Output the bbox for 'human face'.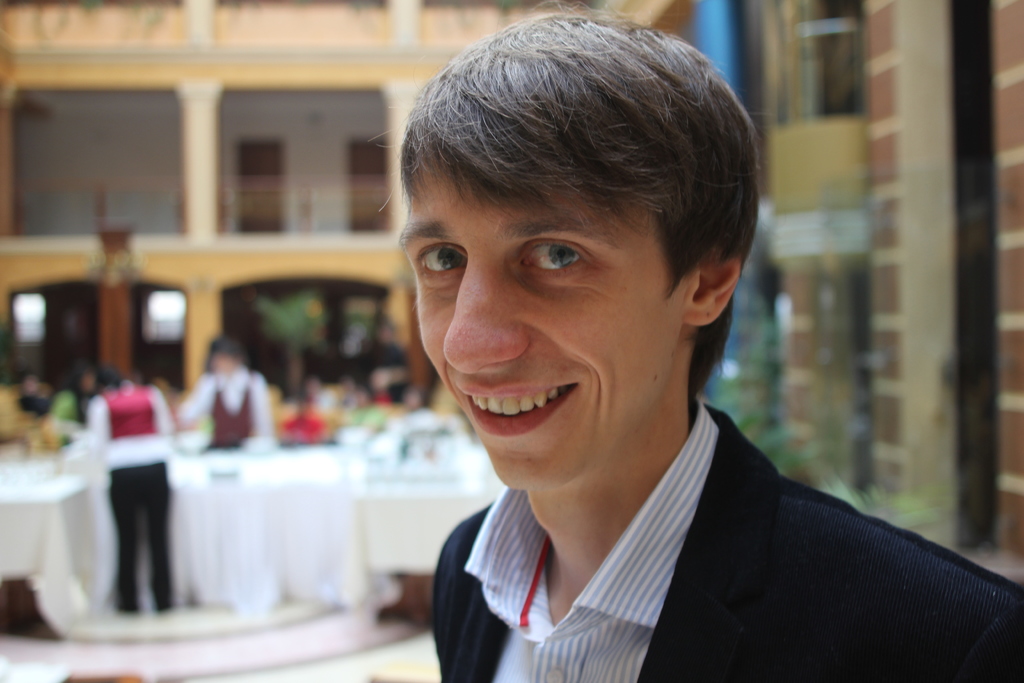
x1=399, y1=149, x2=675, y2=494.
